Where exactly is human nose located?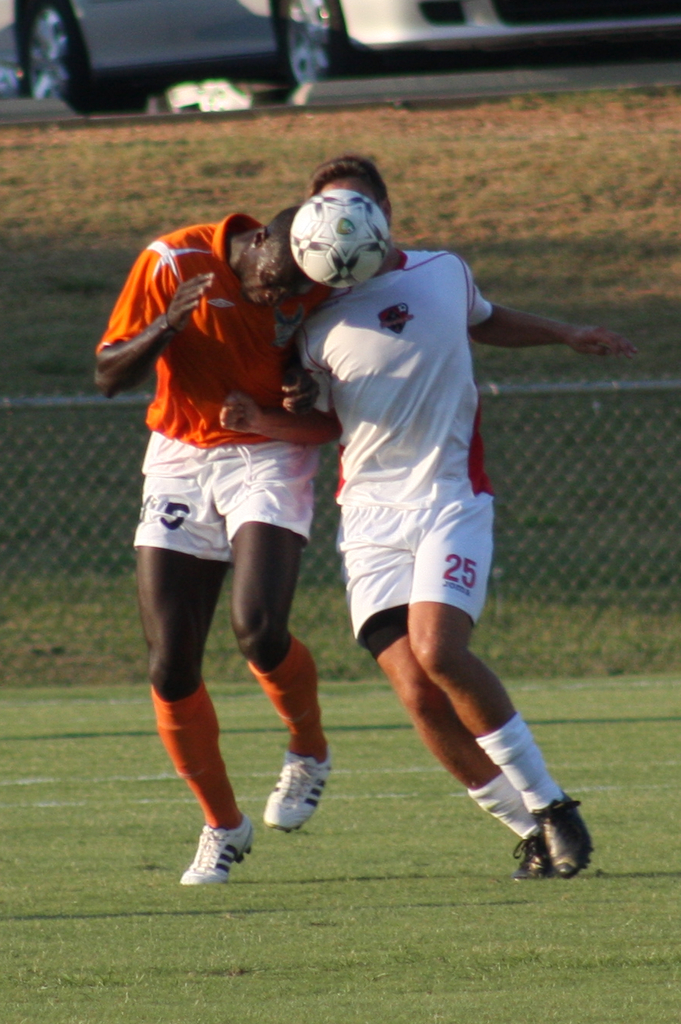
Its bounding box is x1=261 y1=295 x2=280 y2=310.
